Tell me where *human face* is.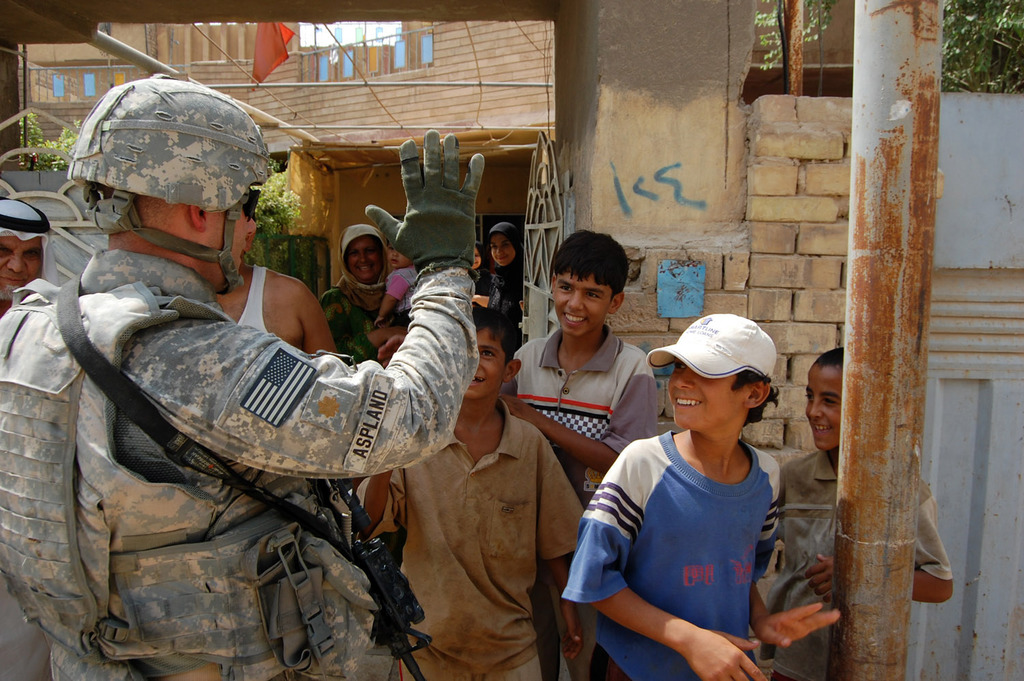
*human face* is at locate(550, 266, 609, 335).
